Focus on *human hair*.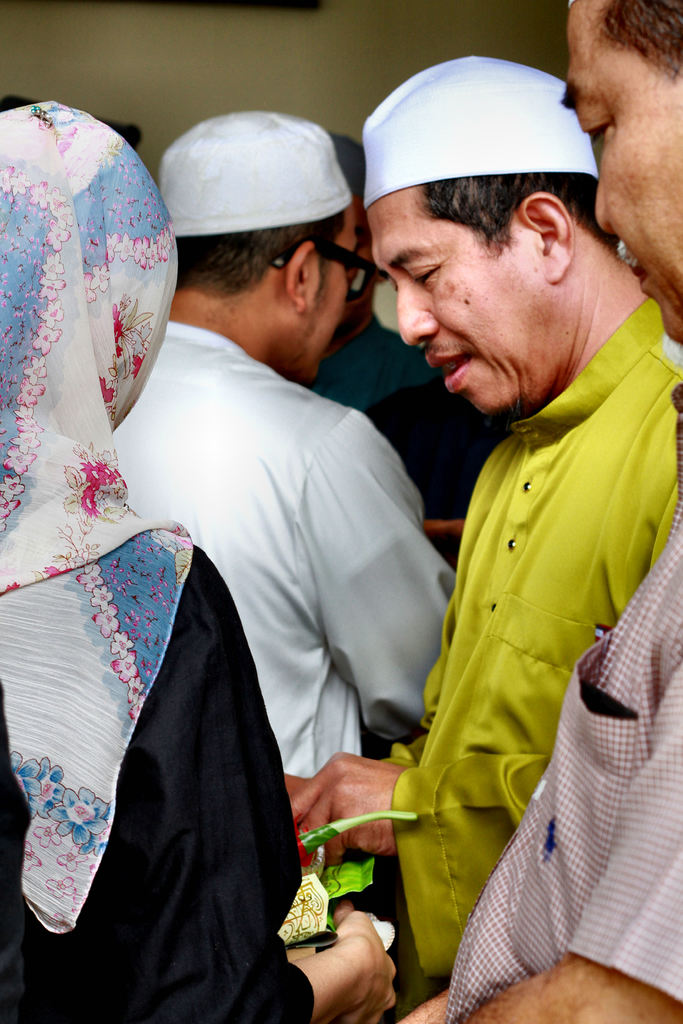
Focused at {"x1": 418, "y1": 180, "x2": 618, "y2": 253}.
